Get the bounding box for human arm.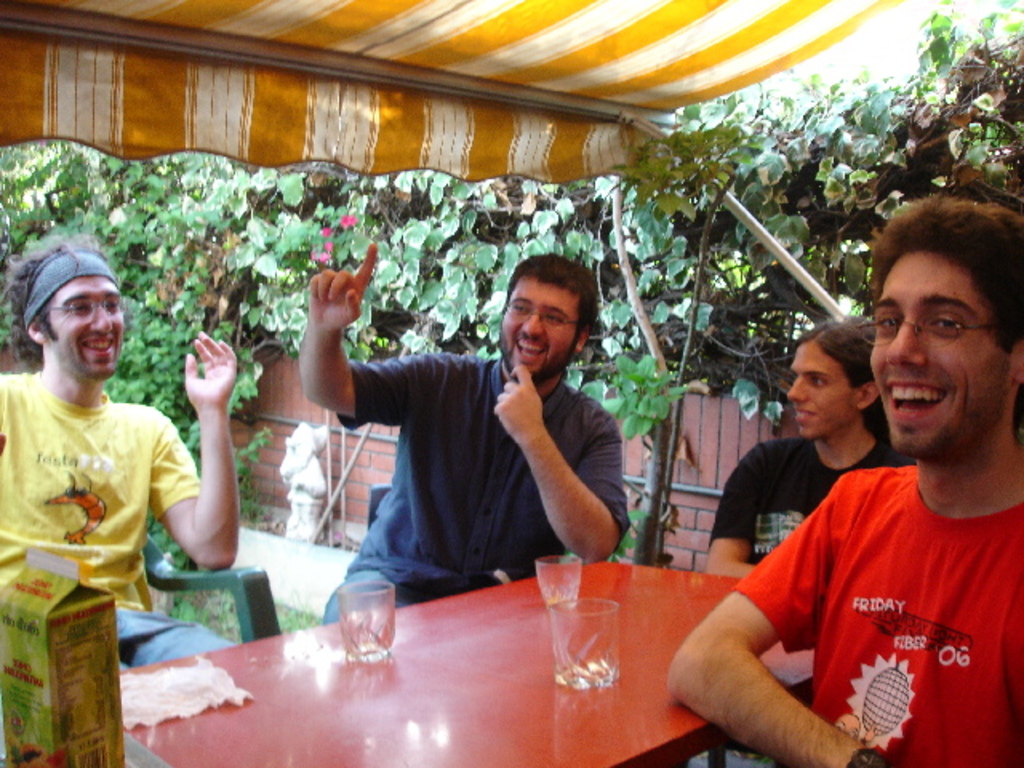
l=702, t=437, r=770, b=574.
